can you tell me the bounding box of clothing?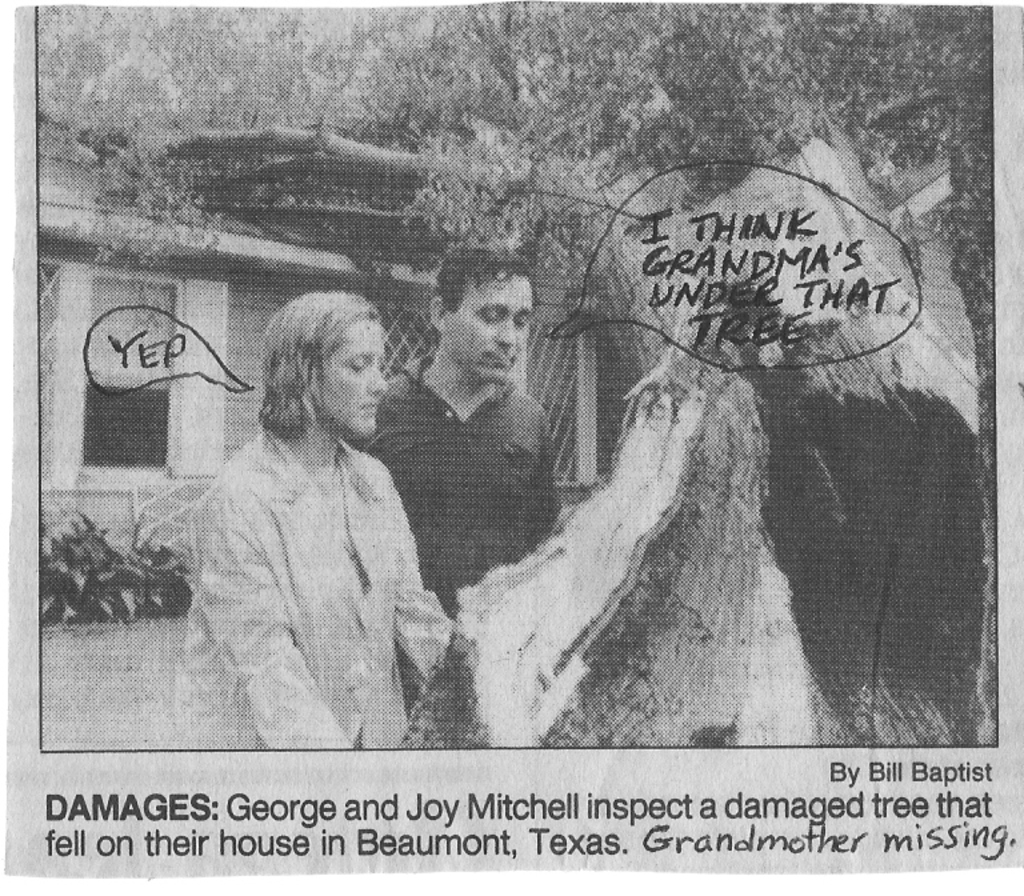
163,356,444,745.
